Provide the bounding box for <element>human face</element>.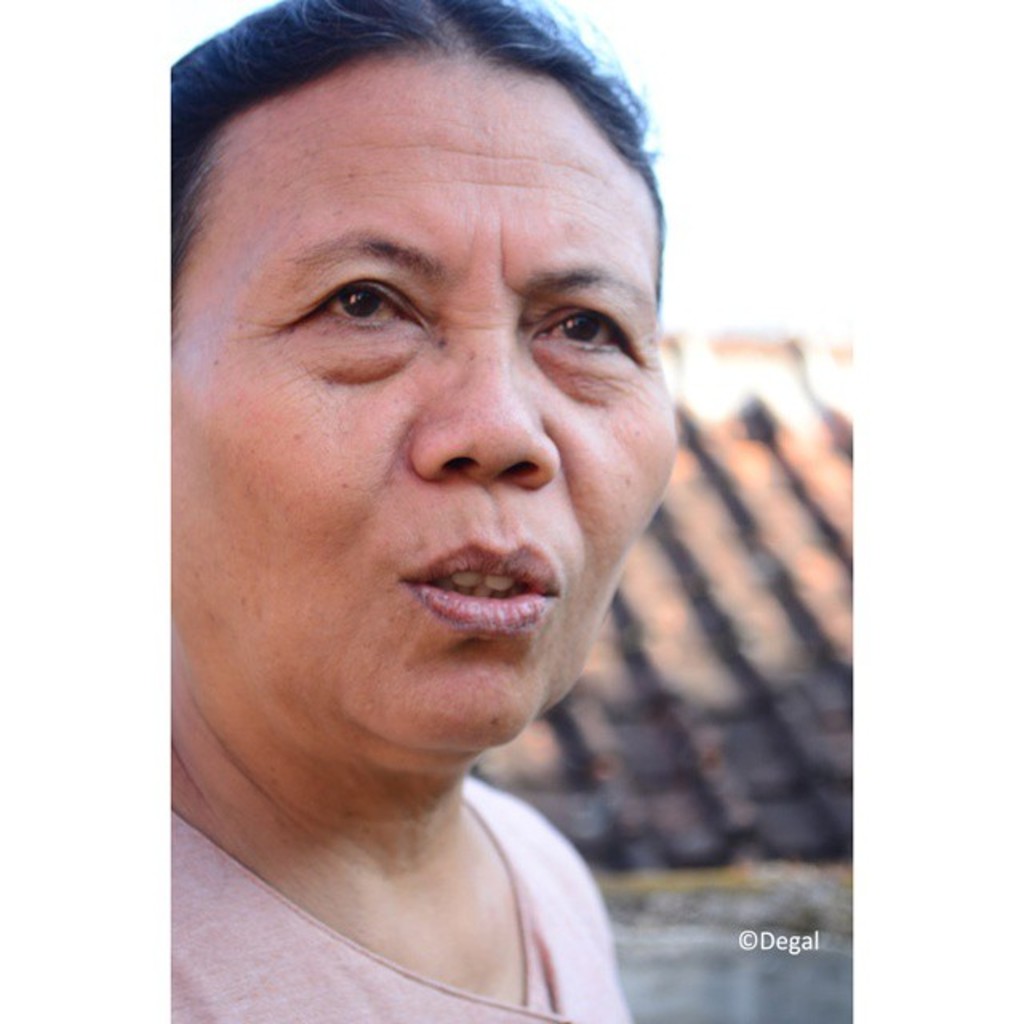
region(166, 64, 677, 773).
